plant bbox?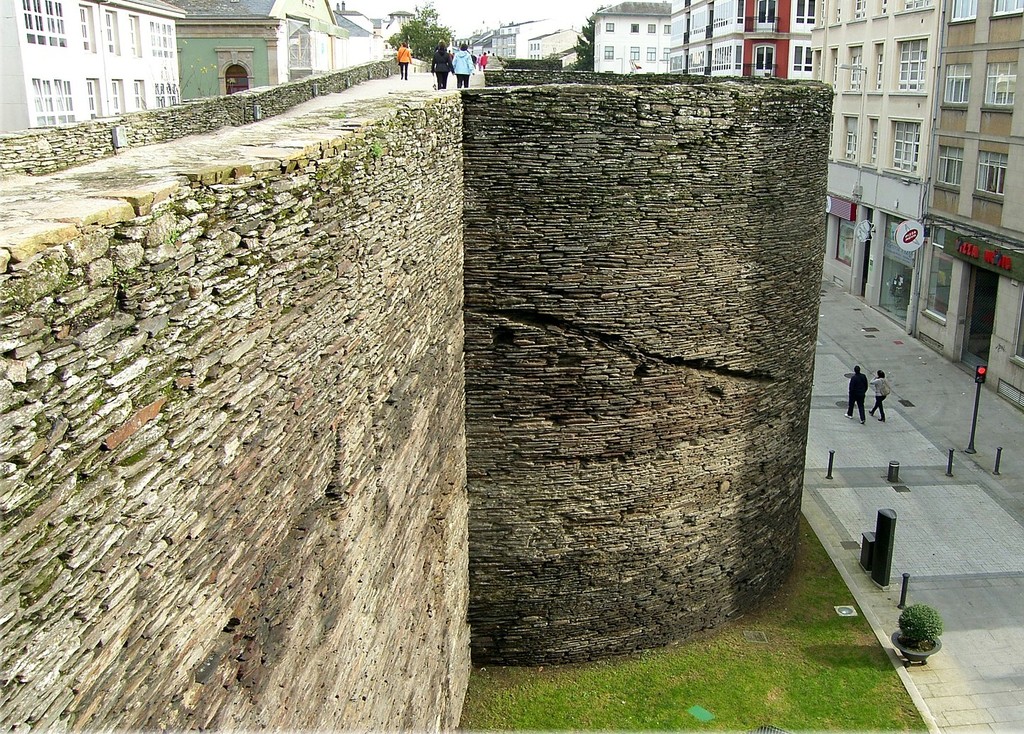
select_region(88, 392, 106, 415)
